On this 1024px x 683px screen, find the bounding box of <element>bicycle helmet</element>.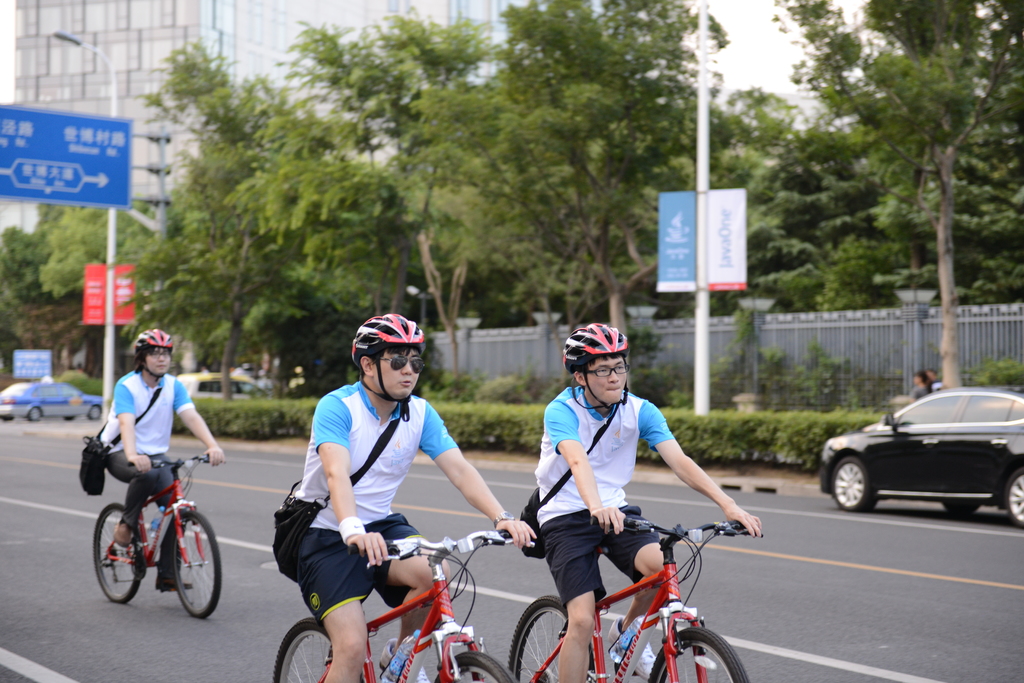
Bounding box: bbox=(565, 321, 627, 360).
